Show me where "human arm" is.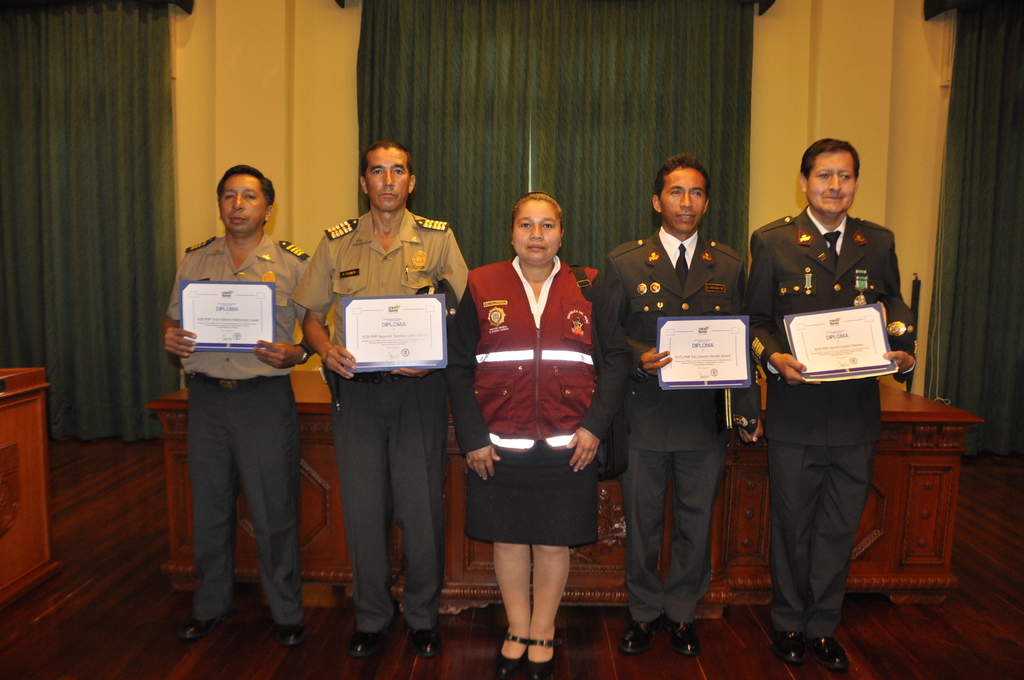
"human arm" is at 885,233,922,383.
